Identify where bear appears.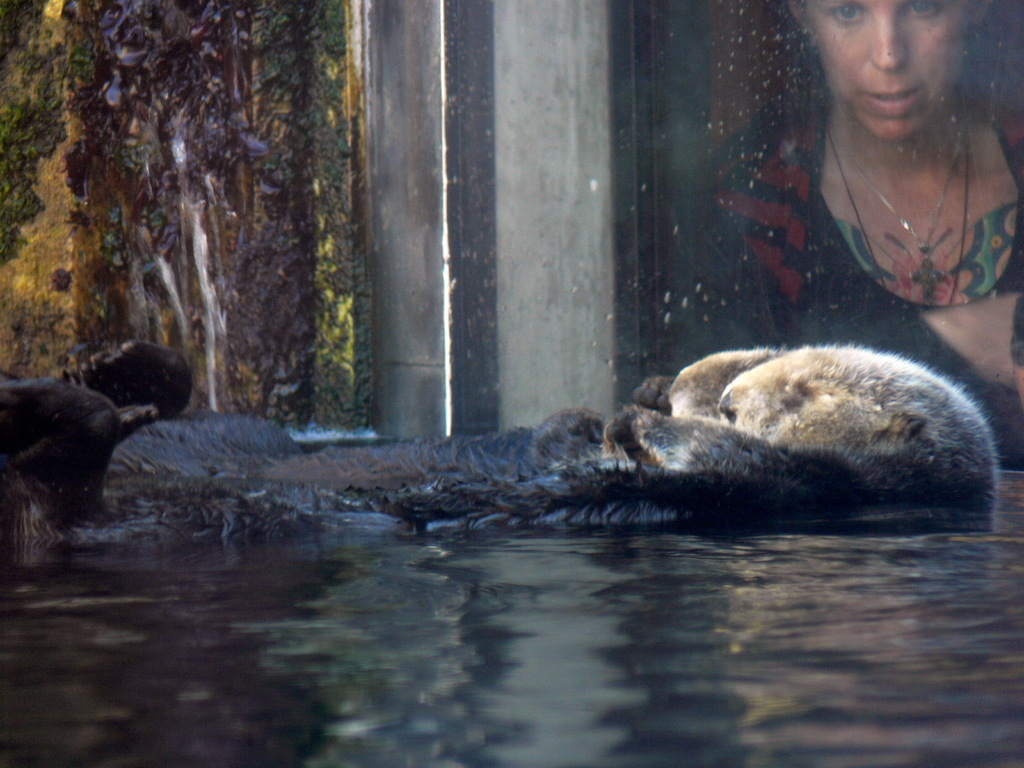
Appears at select_region(0, 341, 997, 553).
